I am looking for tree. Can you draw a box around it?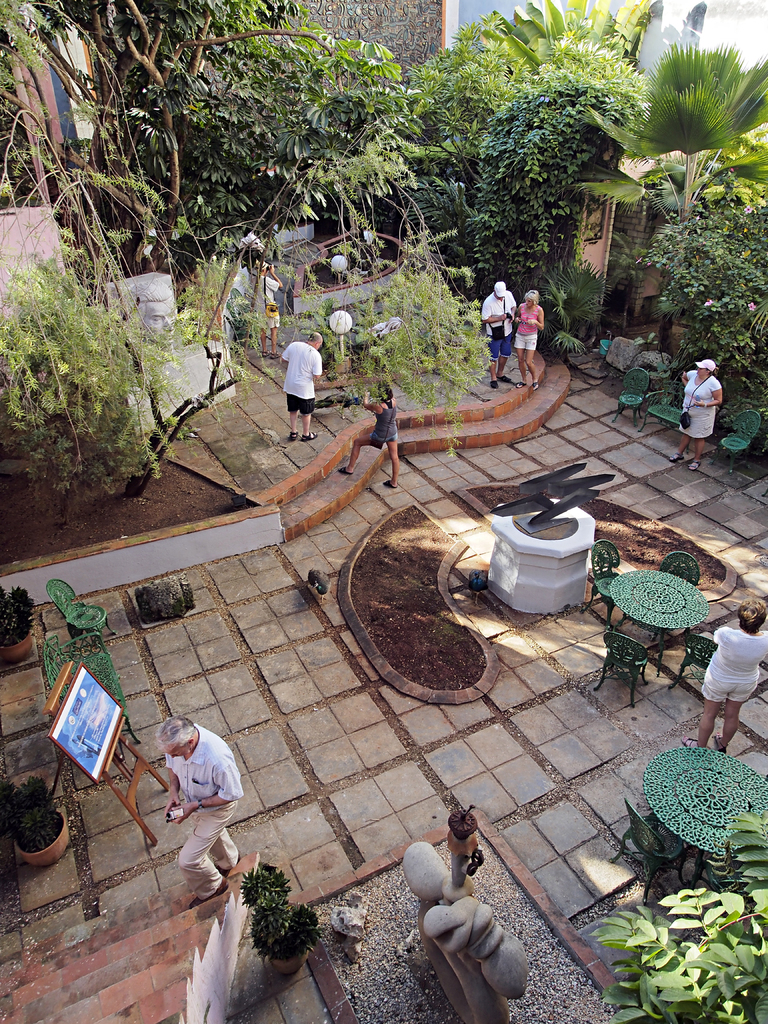
Sure, the bounding box is 0 0 365 317.
